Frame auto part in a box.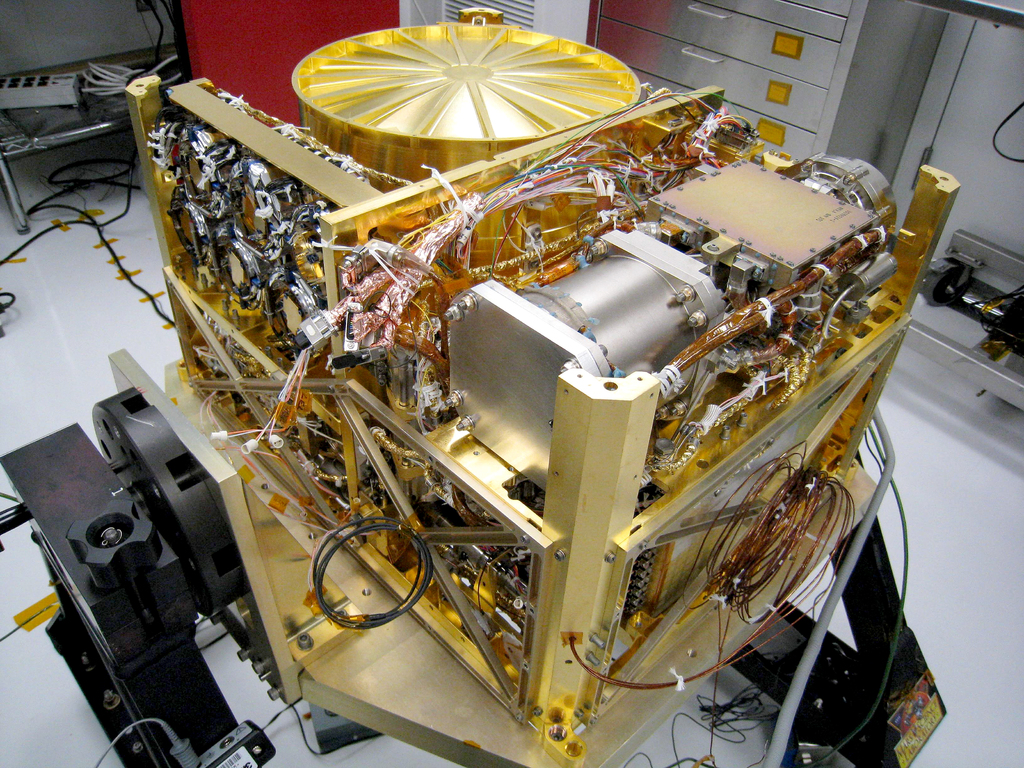
[0,74,82,115].
